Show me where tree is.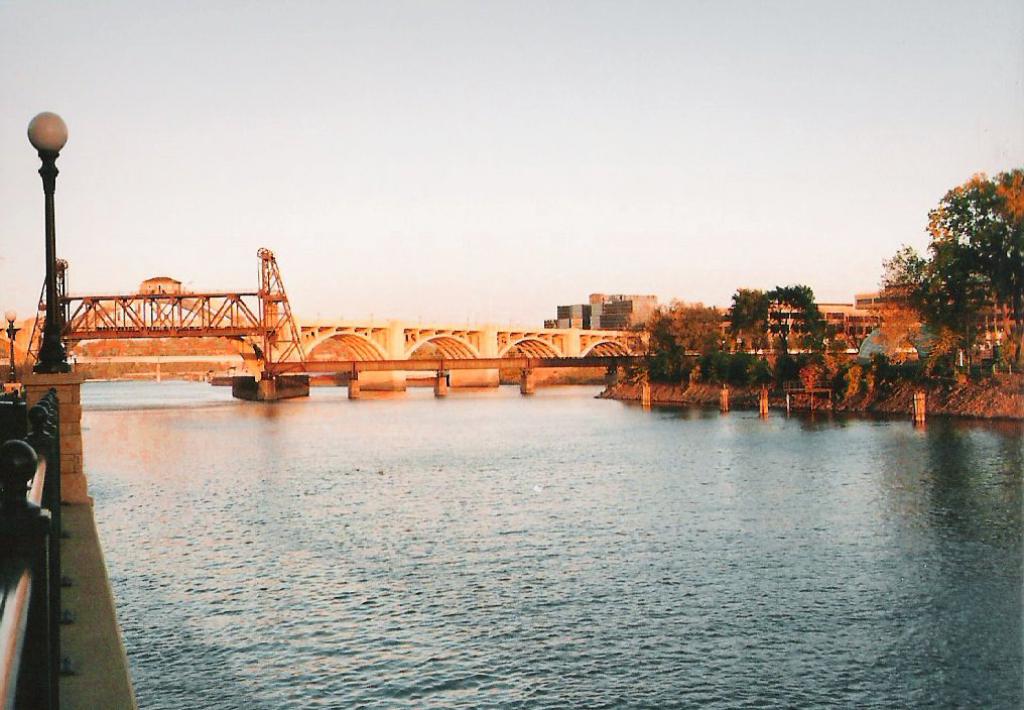
tree is at rect(696, 345, 769, 390).
